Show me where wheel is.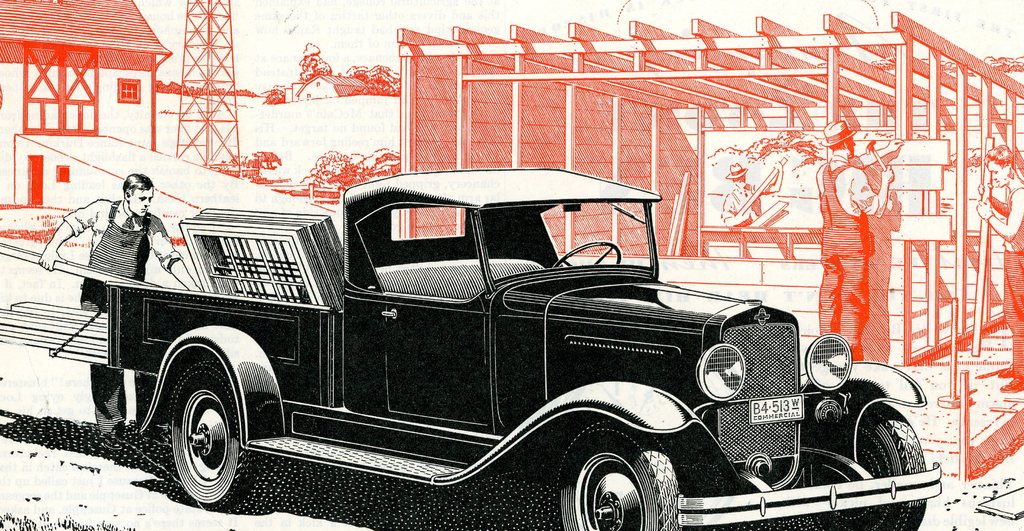
wheel is at locate(552, 240, 620, 269).
